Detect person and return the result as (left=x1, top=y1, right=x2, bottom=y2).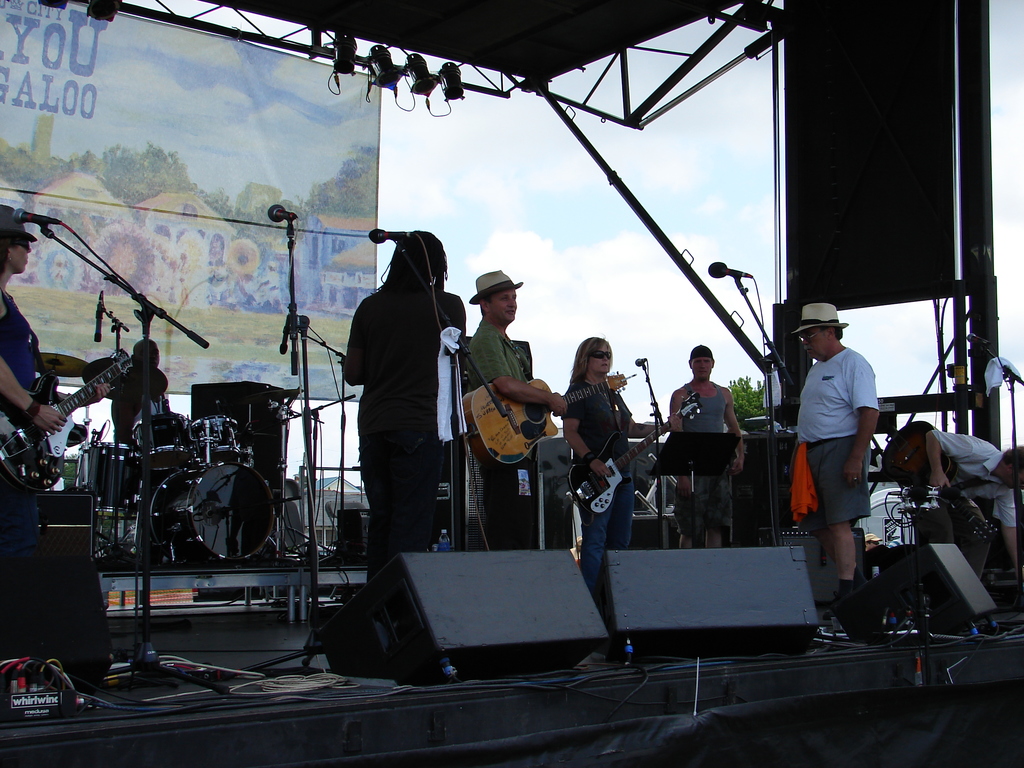
(left=464, top=264, right=563, bottom=548).
